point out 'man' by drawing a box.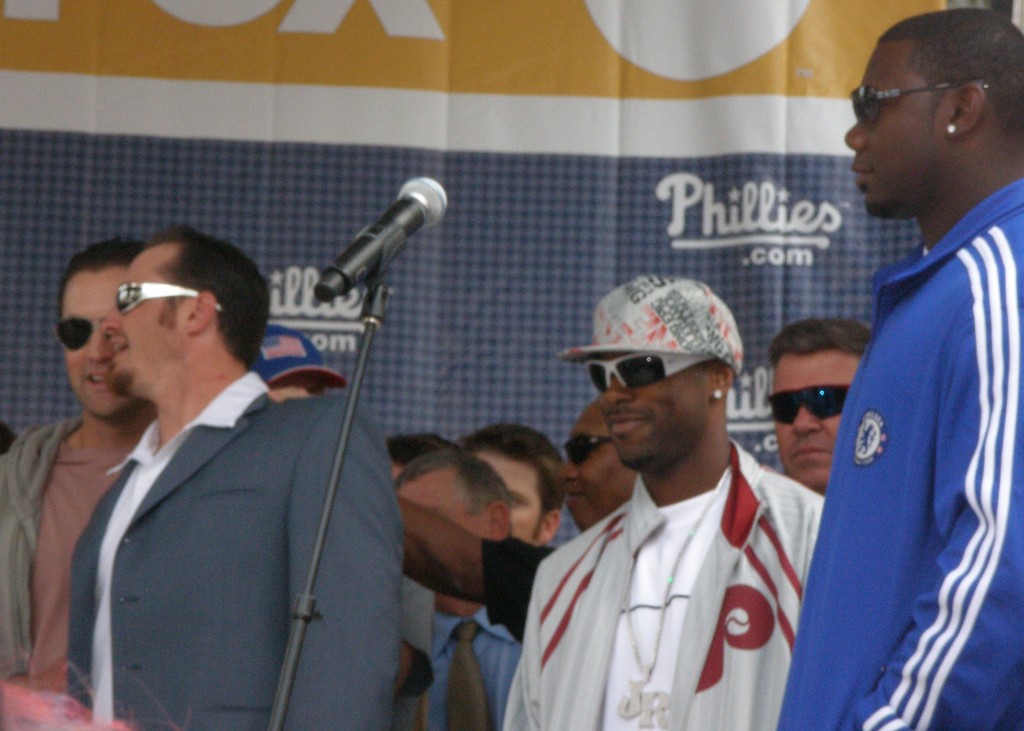
BBox(391, 450, 522, 730).
